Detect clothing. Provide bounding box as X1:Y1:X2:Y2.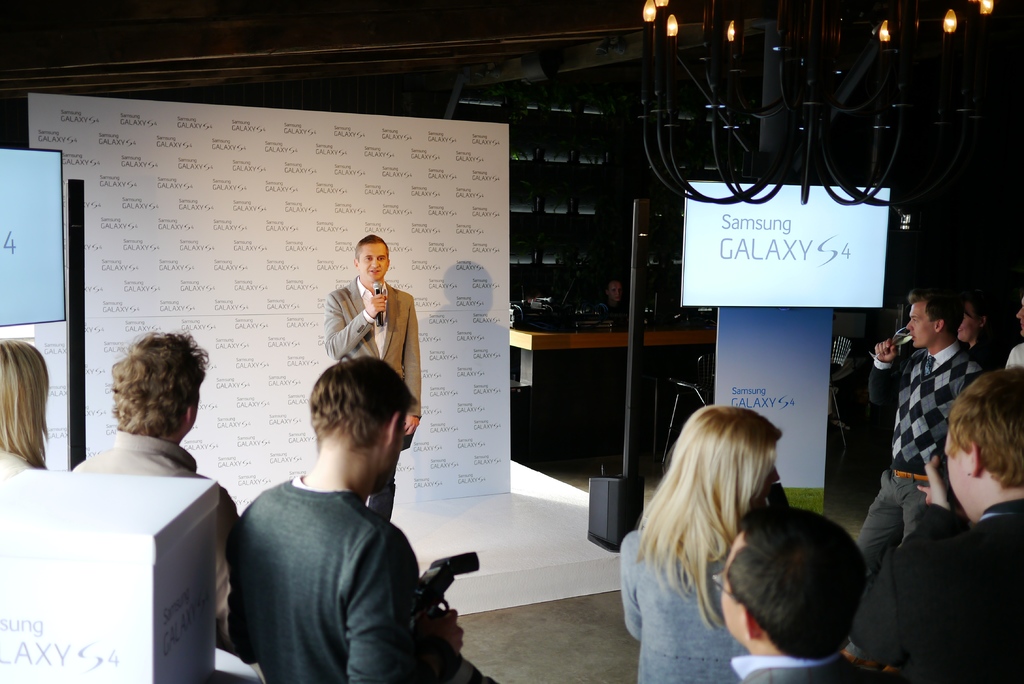
851:339:983:550.
